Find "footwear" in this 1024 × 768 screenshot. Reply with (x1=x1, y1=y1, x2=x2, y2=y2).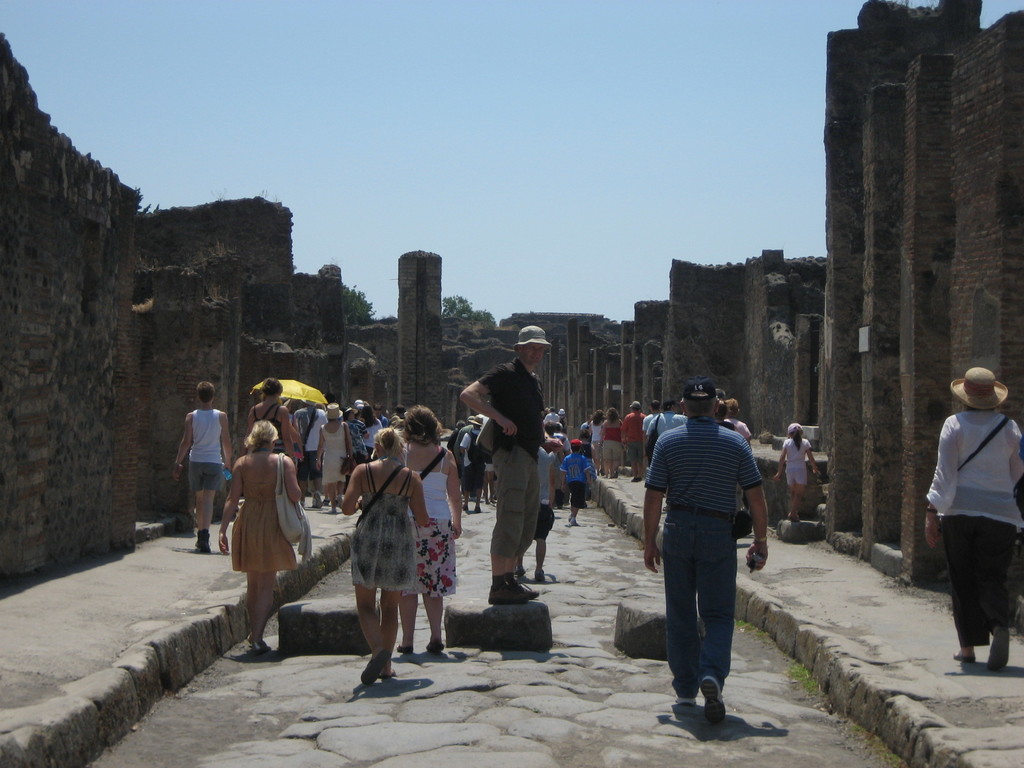
(x1=488, y1=582, x2=531, y2=604).
